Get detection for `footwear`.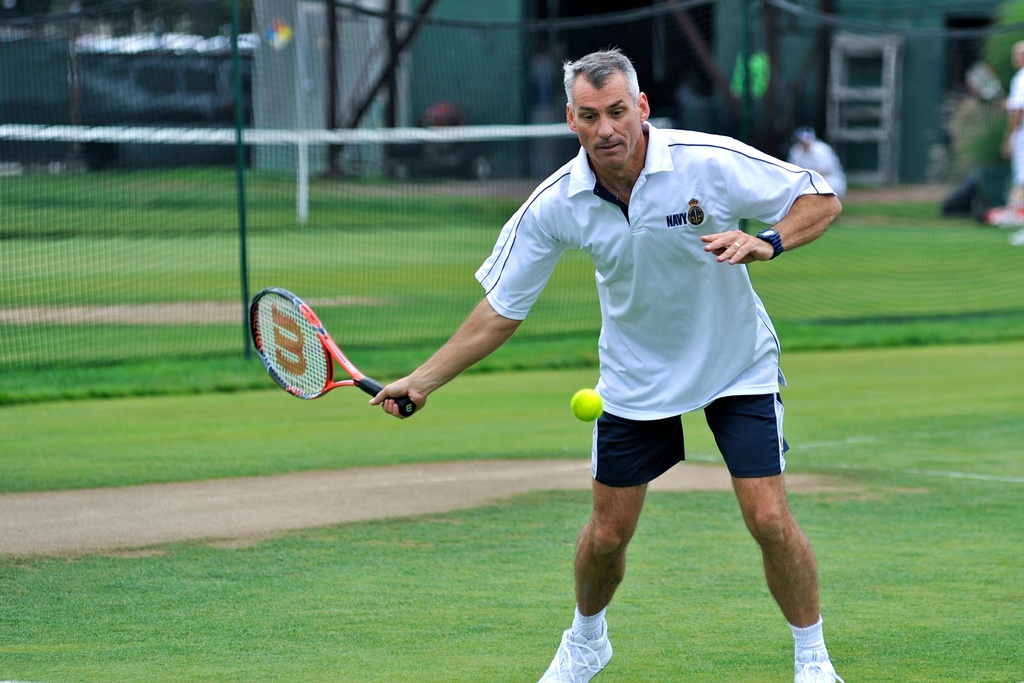
Detection: region(556, 604, 623, 674).
